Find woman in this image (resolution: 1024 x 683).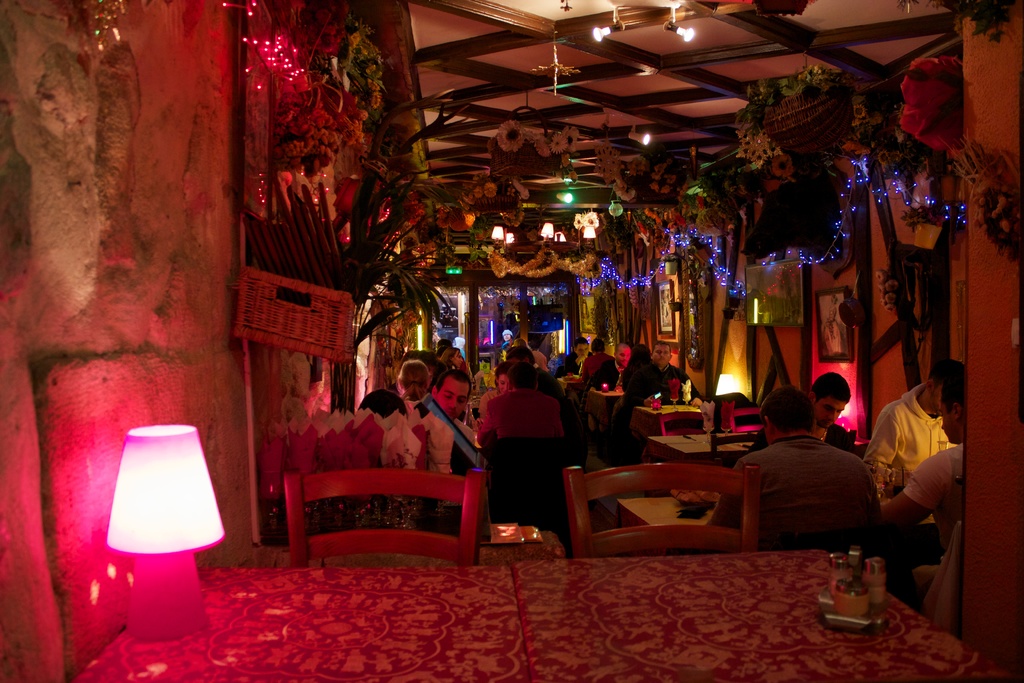
box(440, 345, 466, 368).
